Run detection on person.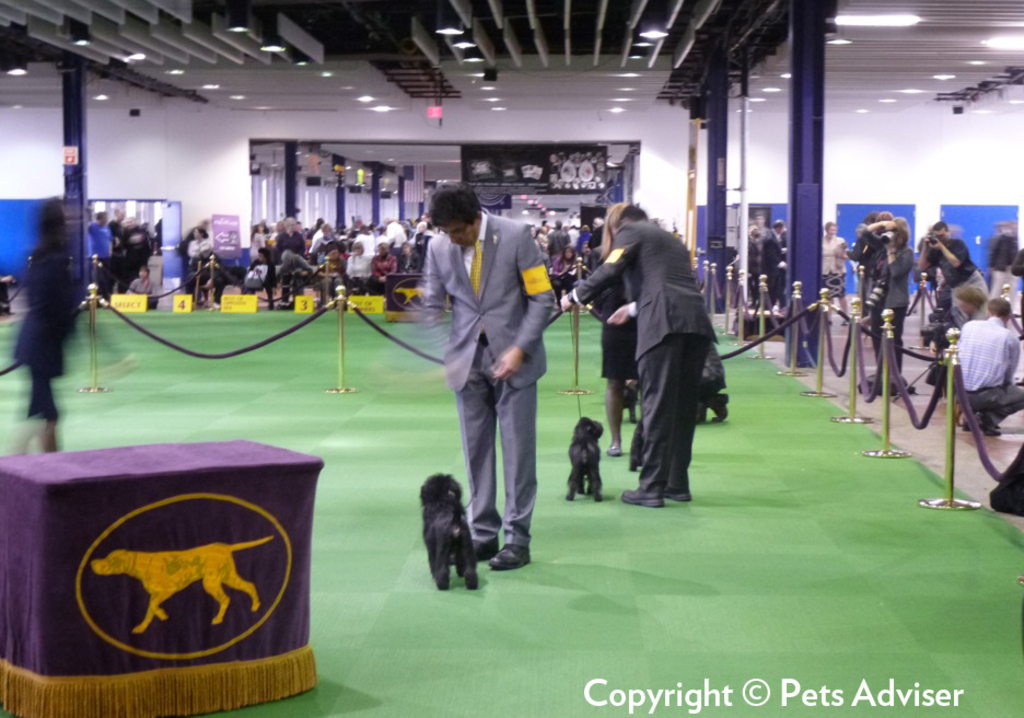
Result: 112 205 124 228.
